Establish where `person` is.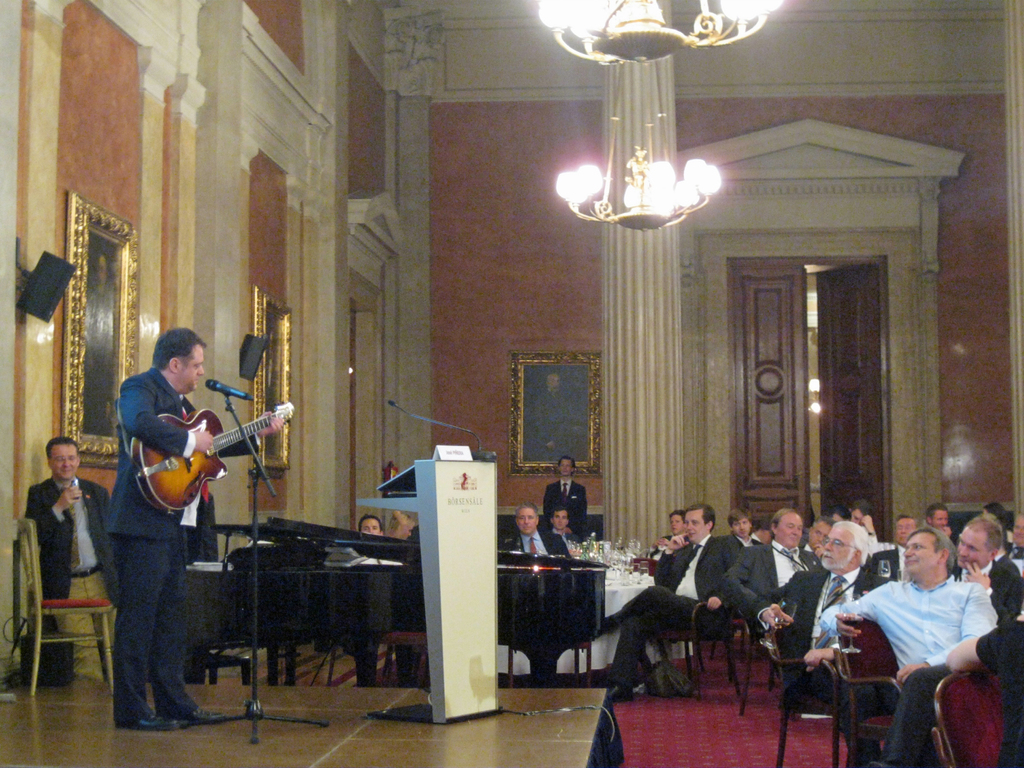
Established at detection(547, 453, 593, 540).
